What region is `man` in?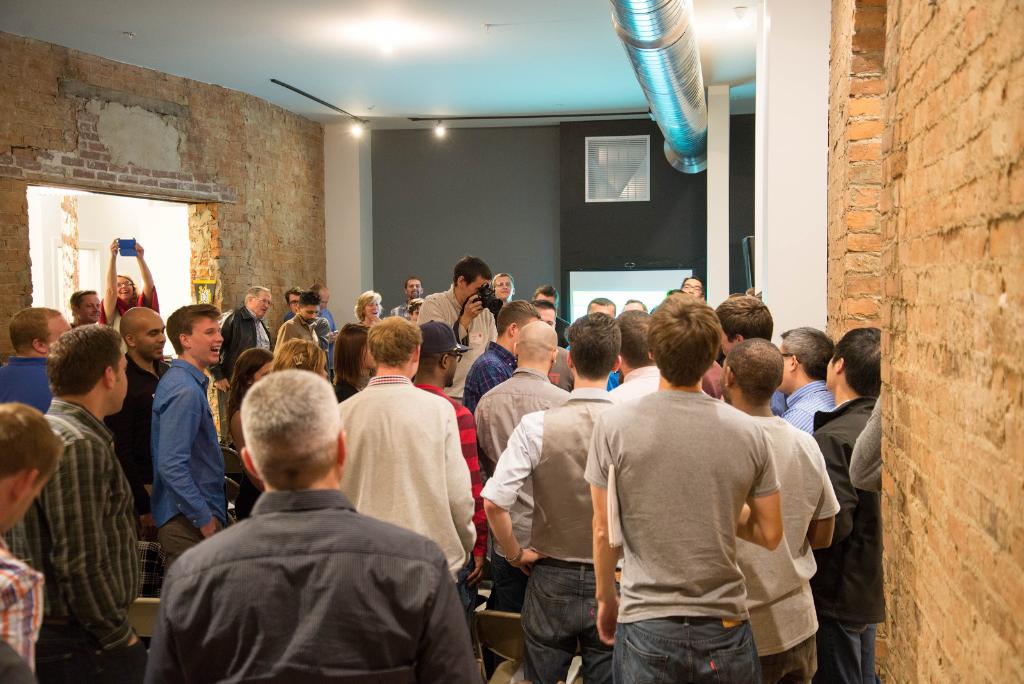
bbox=[311, 282, 340, 384].
